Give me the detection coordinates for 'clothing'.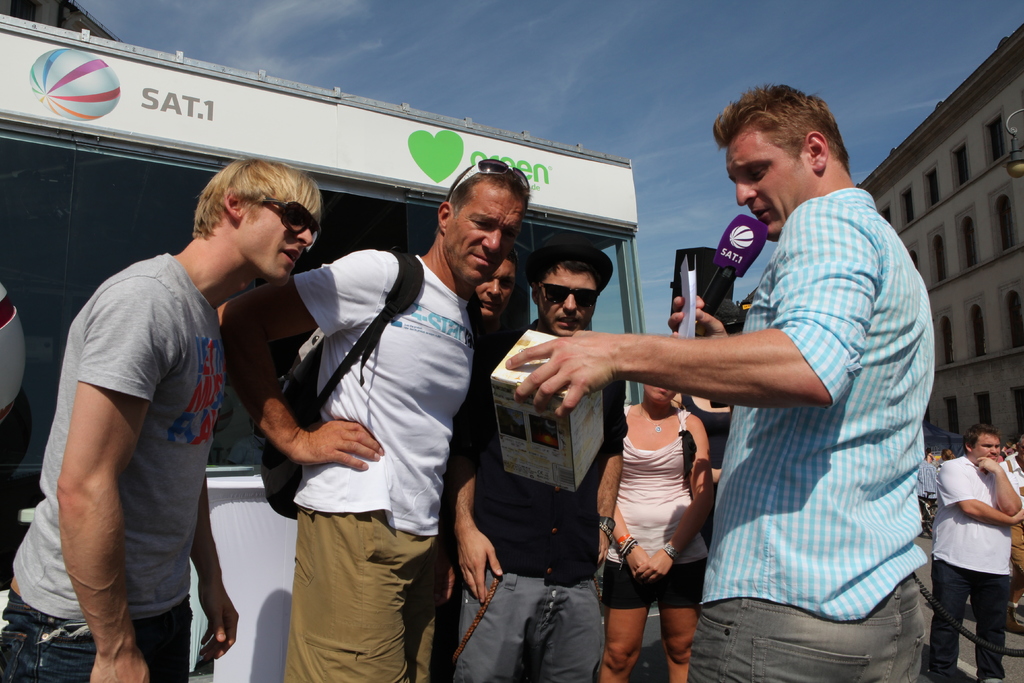
(278,247,483,682).
